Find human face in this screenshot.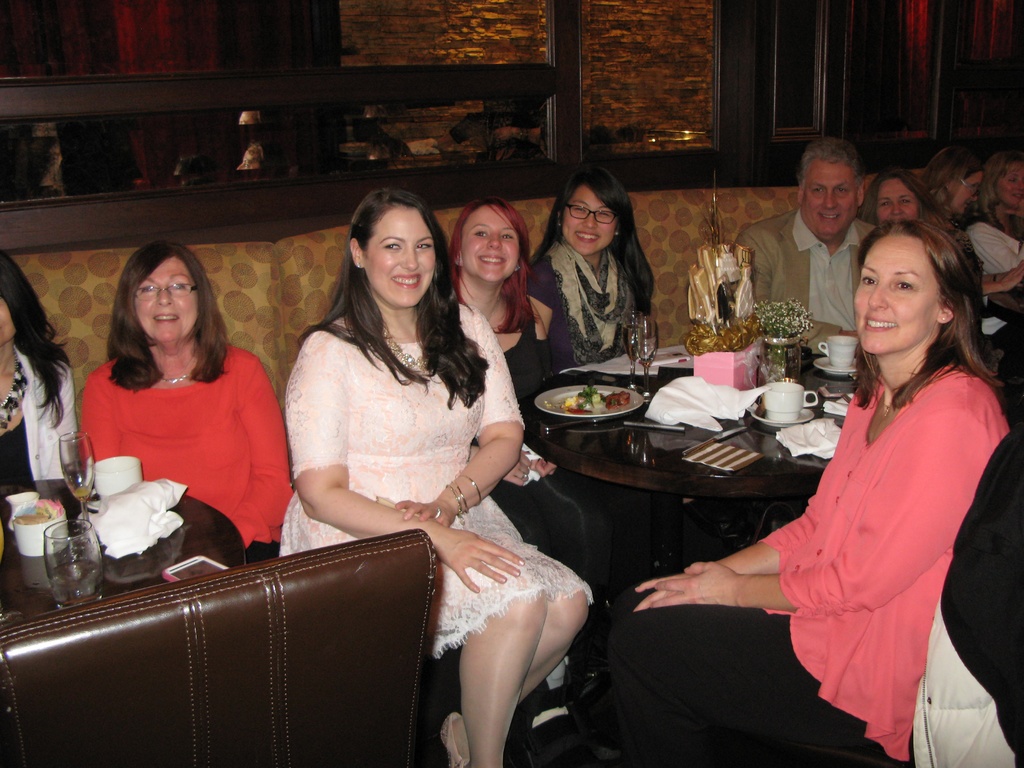
The bounding box for human face is (855,234,936,353).
